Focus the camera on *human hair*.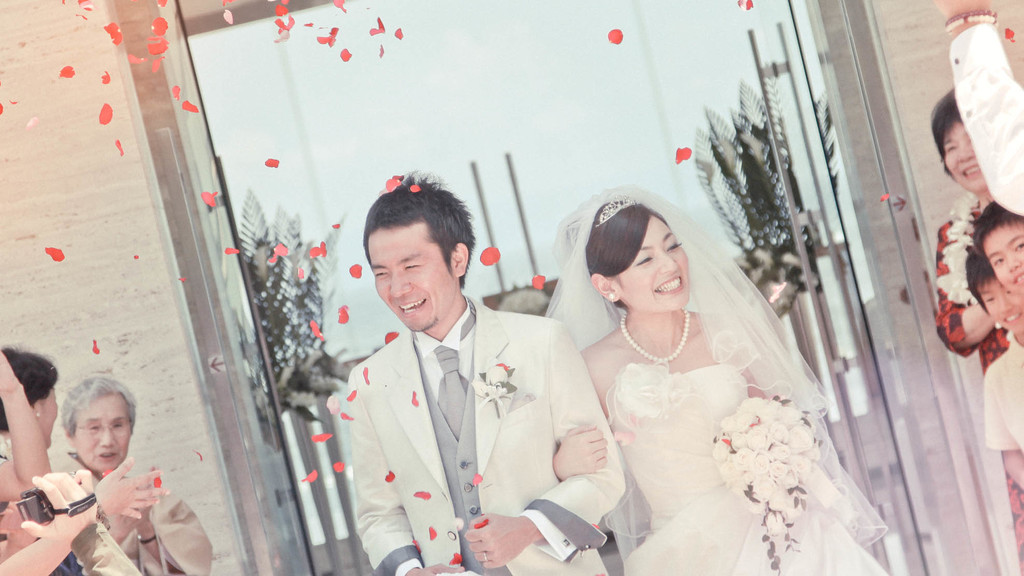
Focus region: (972,201,1023,264).
